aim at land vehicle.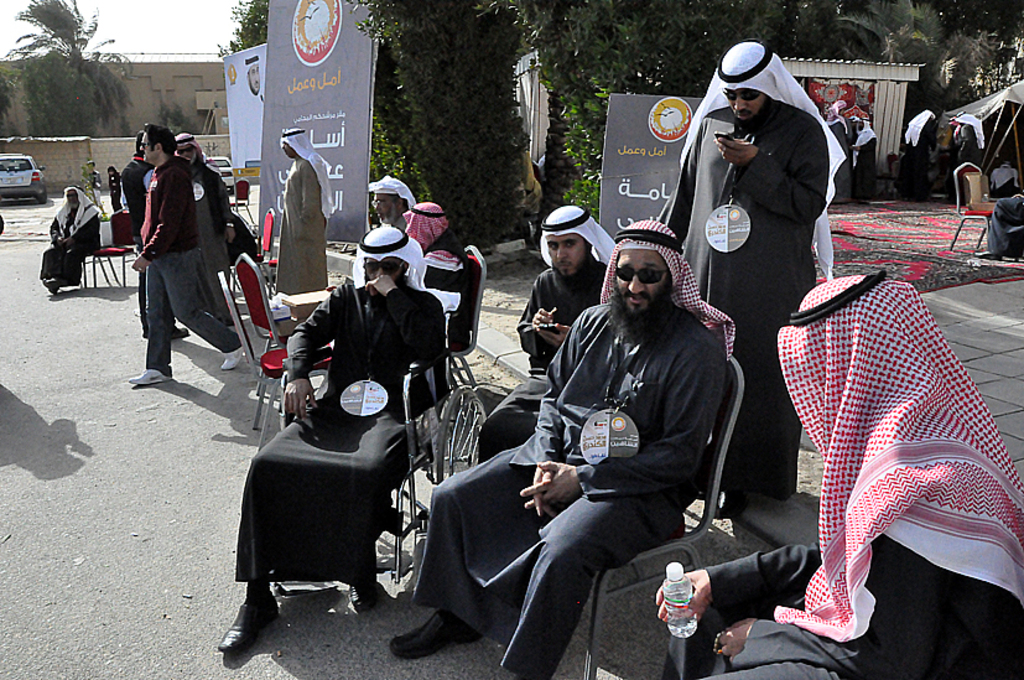
Aimed at l=0, t=142, r=50, b=209.
